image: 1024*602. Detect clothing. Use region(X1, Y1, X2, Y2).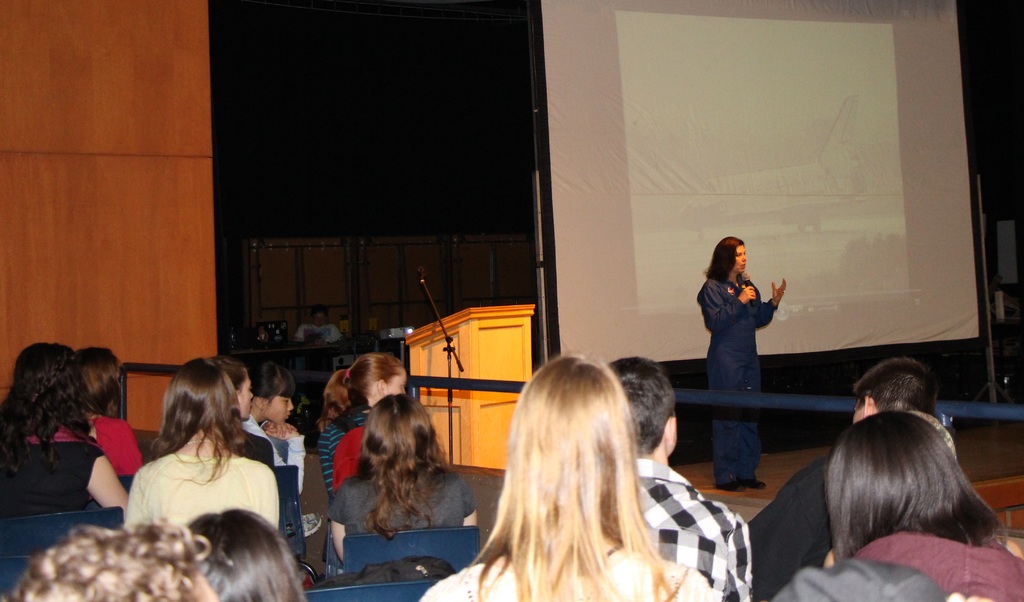
region(27, 413, 142, 482).
